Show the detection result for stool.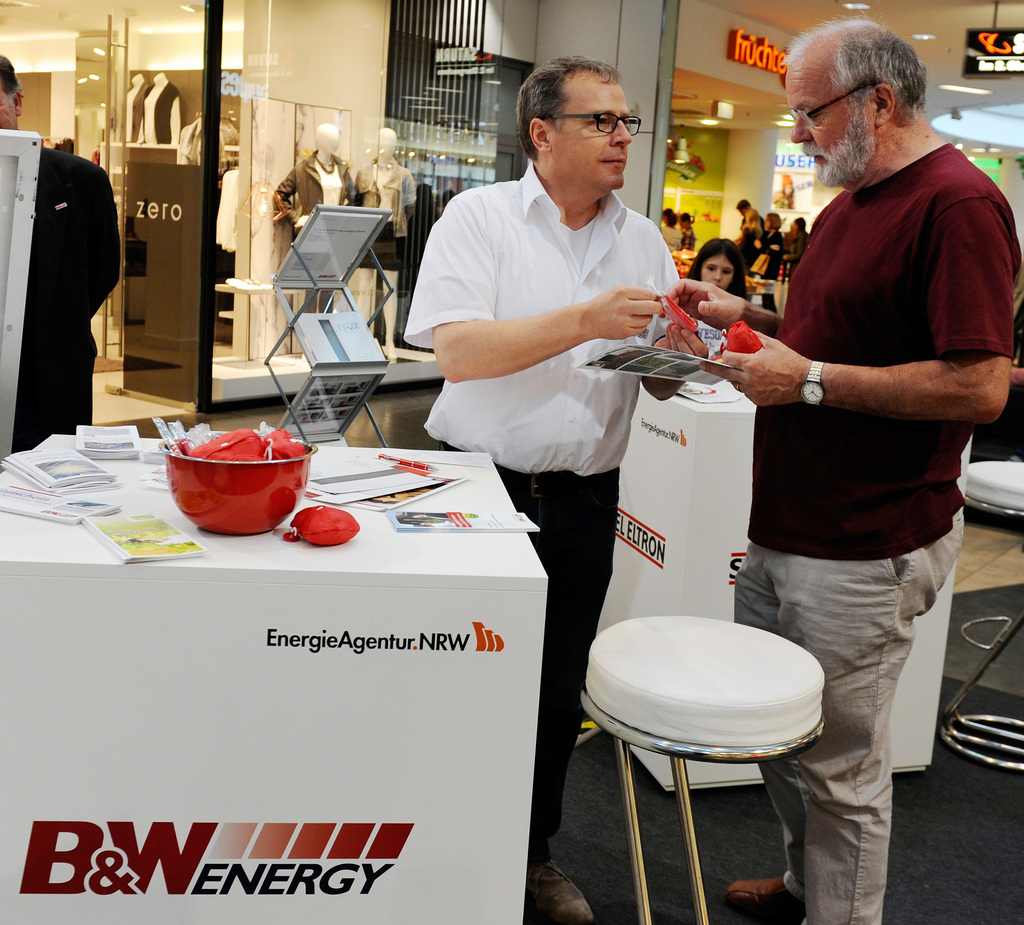
left=942, top=456, right=1023, bottom=764.
